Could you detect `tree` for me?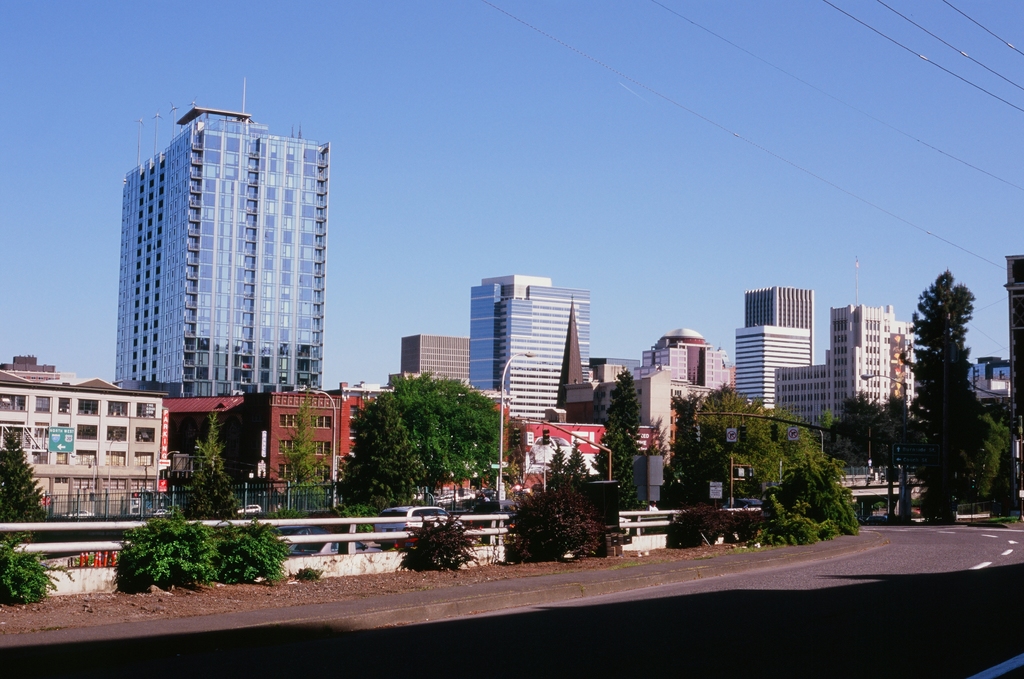
Detection result: l=588, t=363, r=645, b=507.
